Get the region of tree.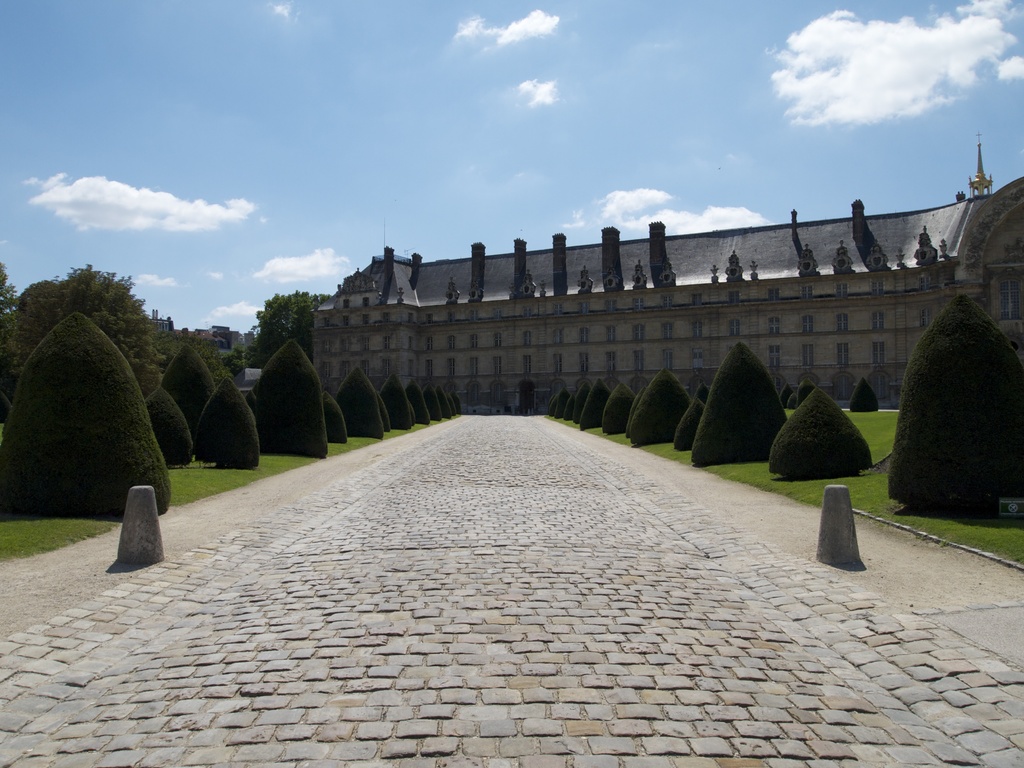
x1=606 y1=378 x2=632 y2=437.
